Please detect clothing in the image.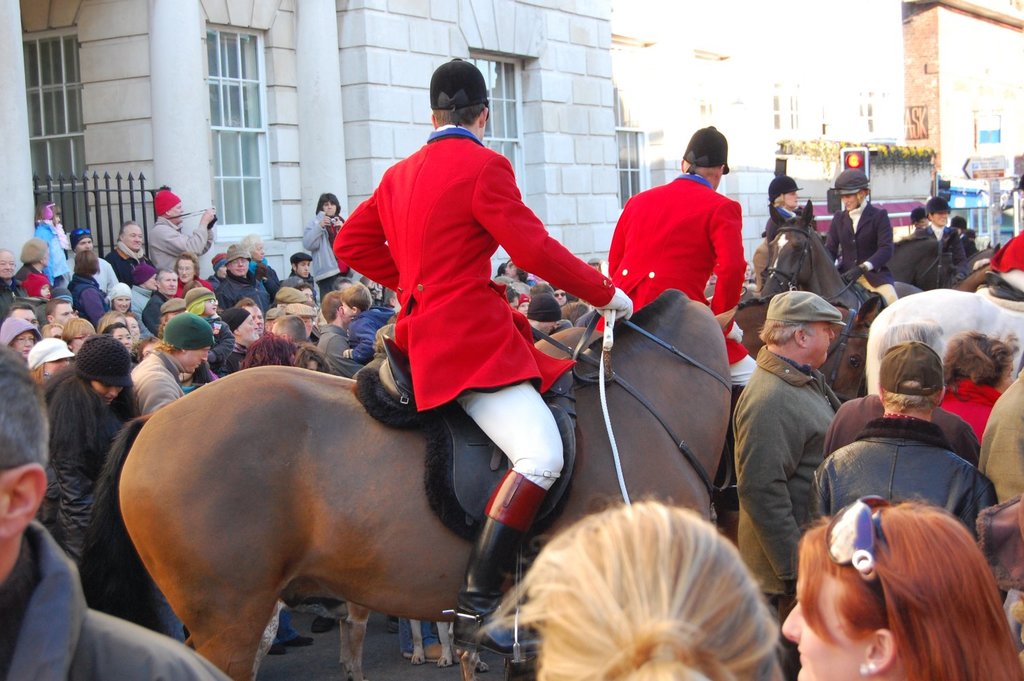
41, 369, 127, 558.
